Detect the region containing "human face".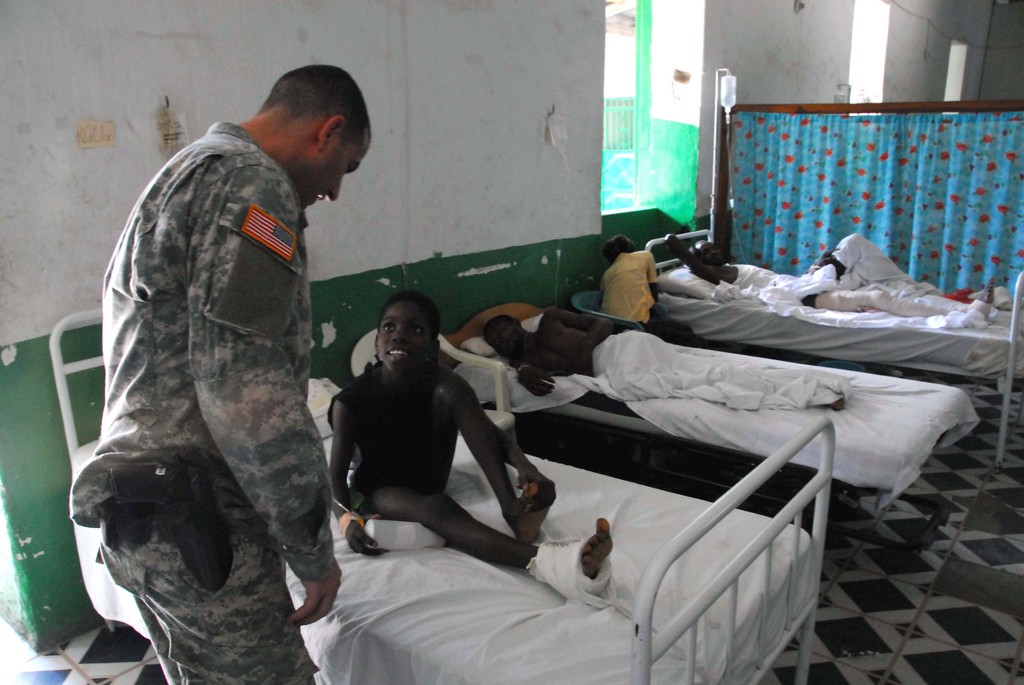
371:307:432:377.
